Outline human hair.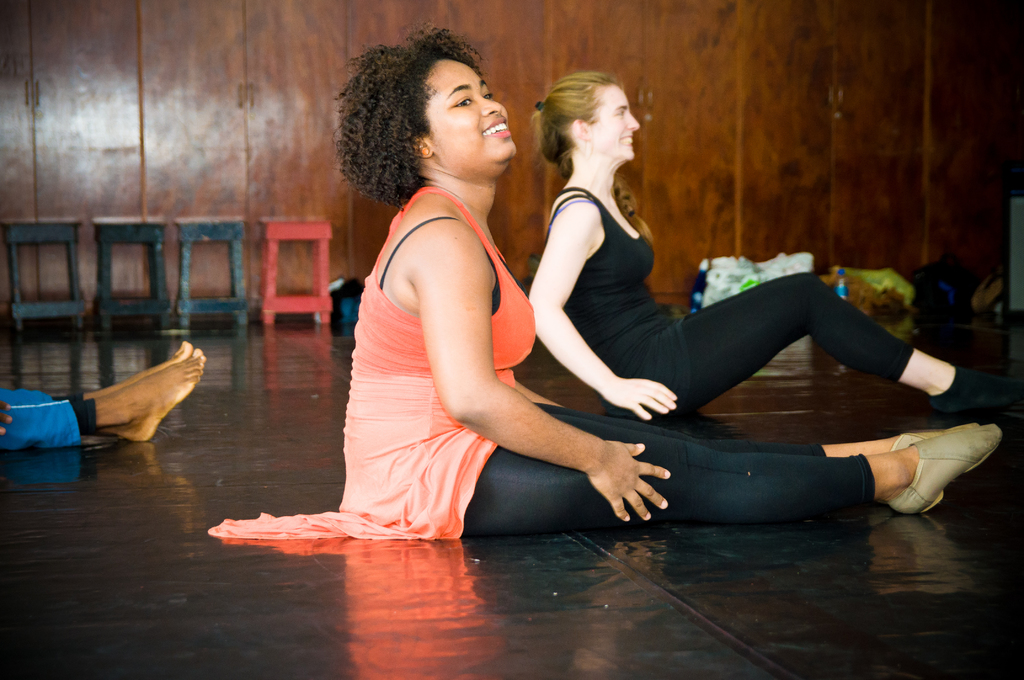
Outline: pyautogui.locateOnScreen(338, 29, 484, 209).
